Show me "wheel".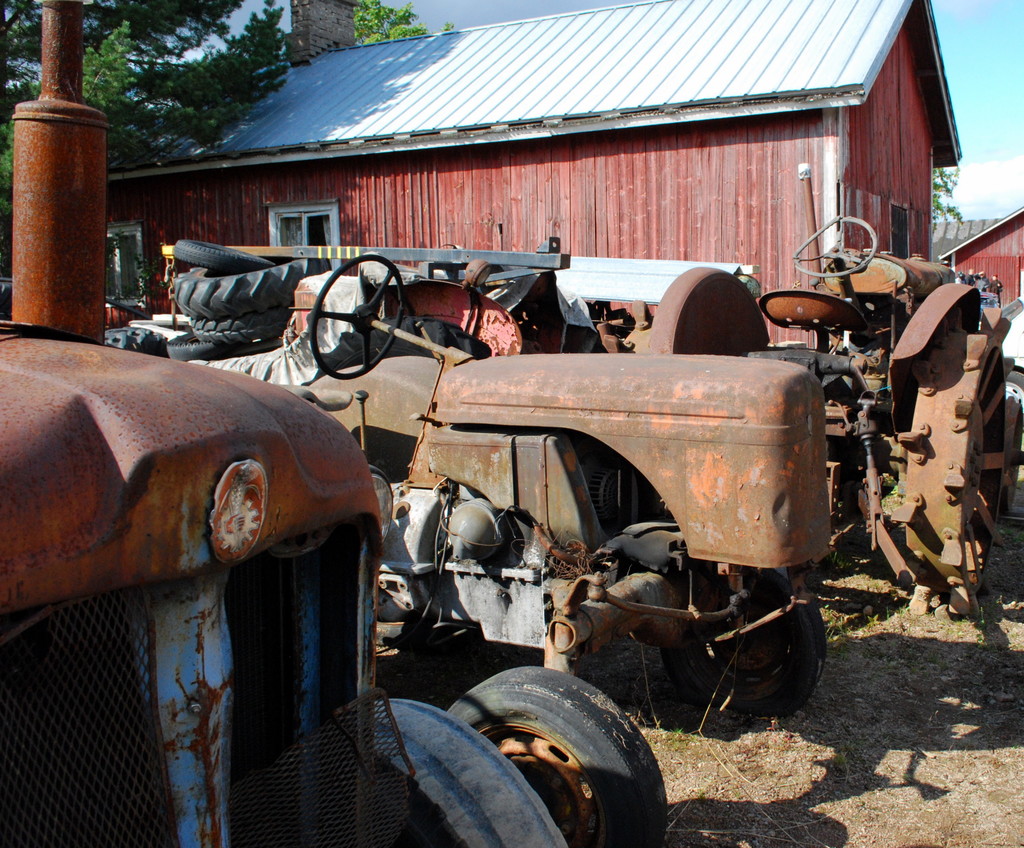
"wheel" is here: (x1=791, y1=214, x2=879, y2=275).
